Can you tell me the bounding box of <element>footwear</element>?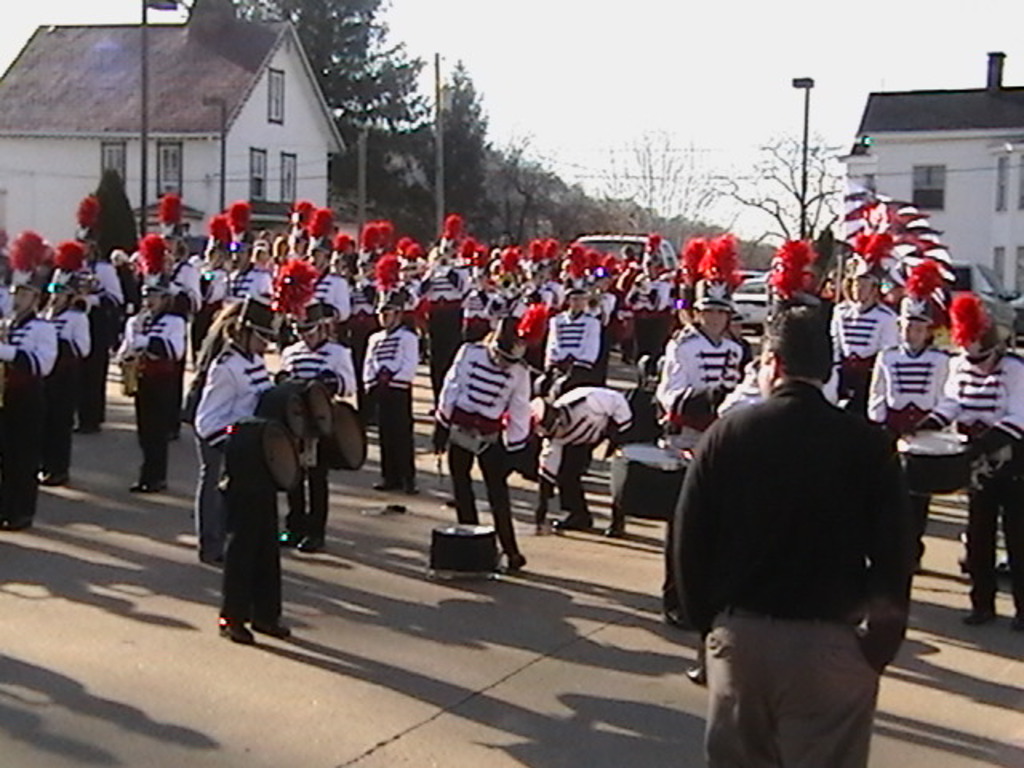
(69, 424, 101, 434).
